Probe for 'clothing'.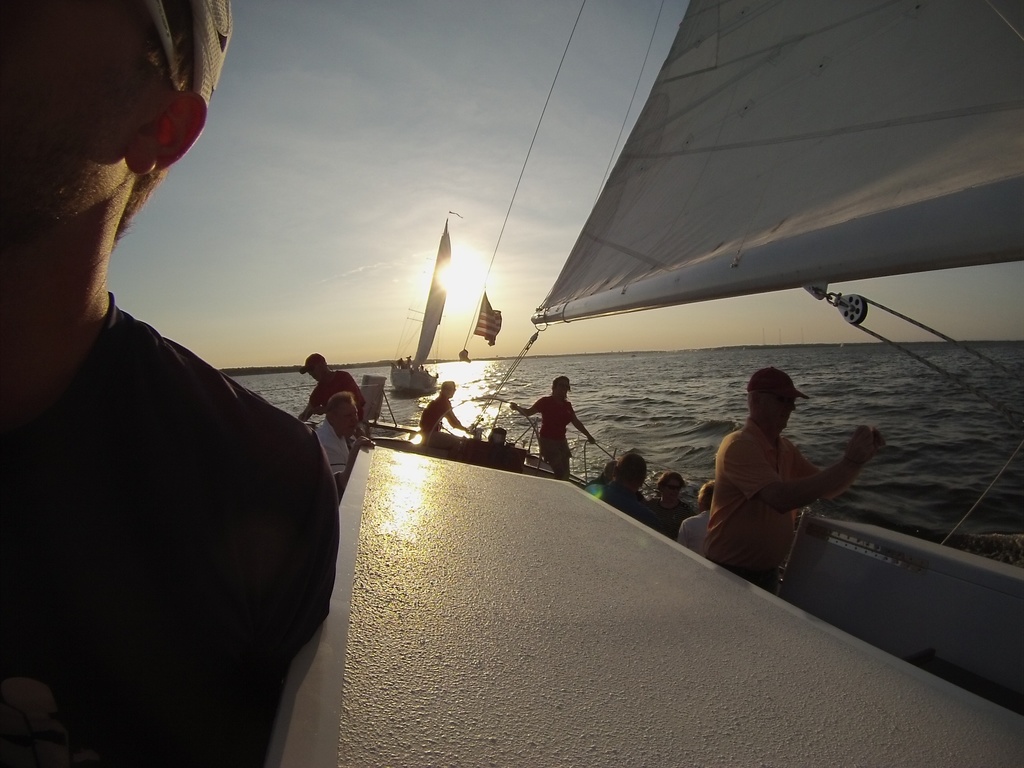
Probe result: [313, 418, 354, 481].
